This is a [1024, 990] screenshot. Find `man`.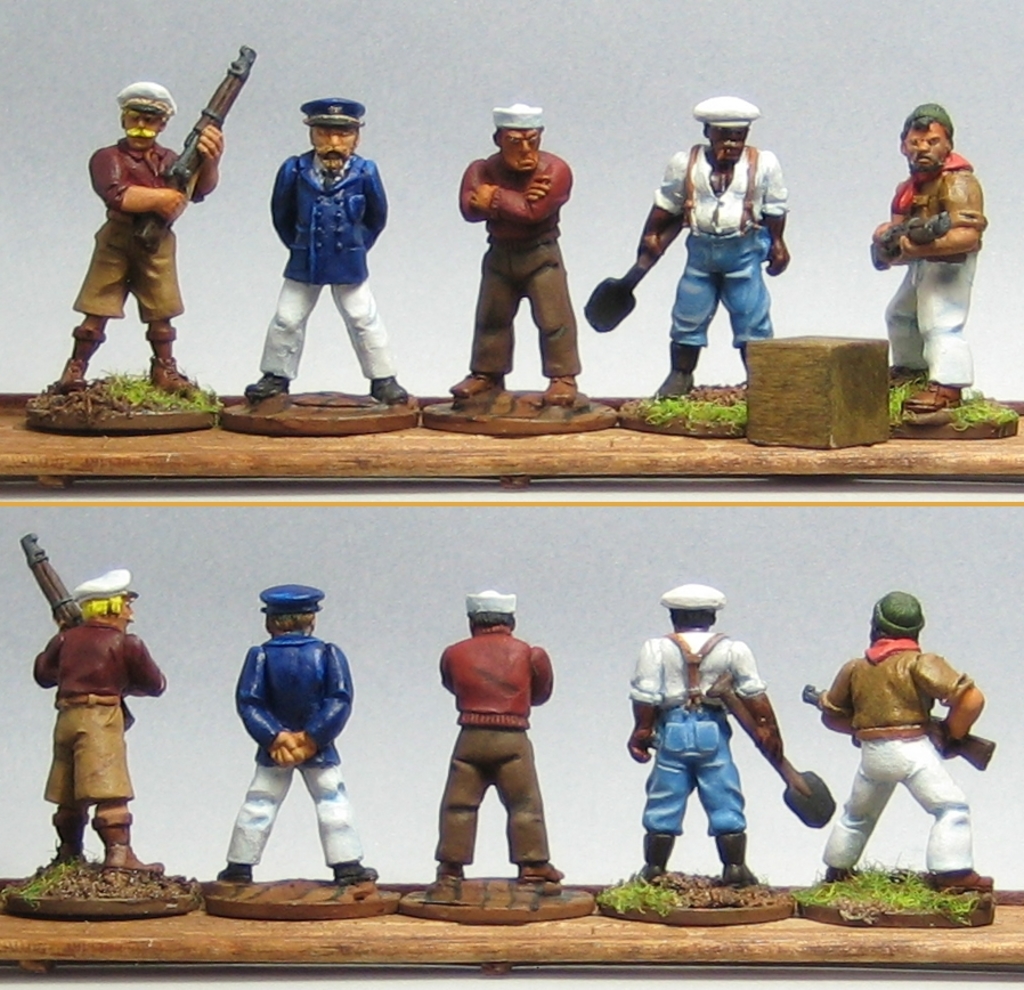
Bounding box: Rect(636, 95, 794, 397).
